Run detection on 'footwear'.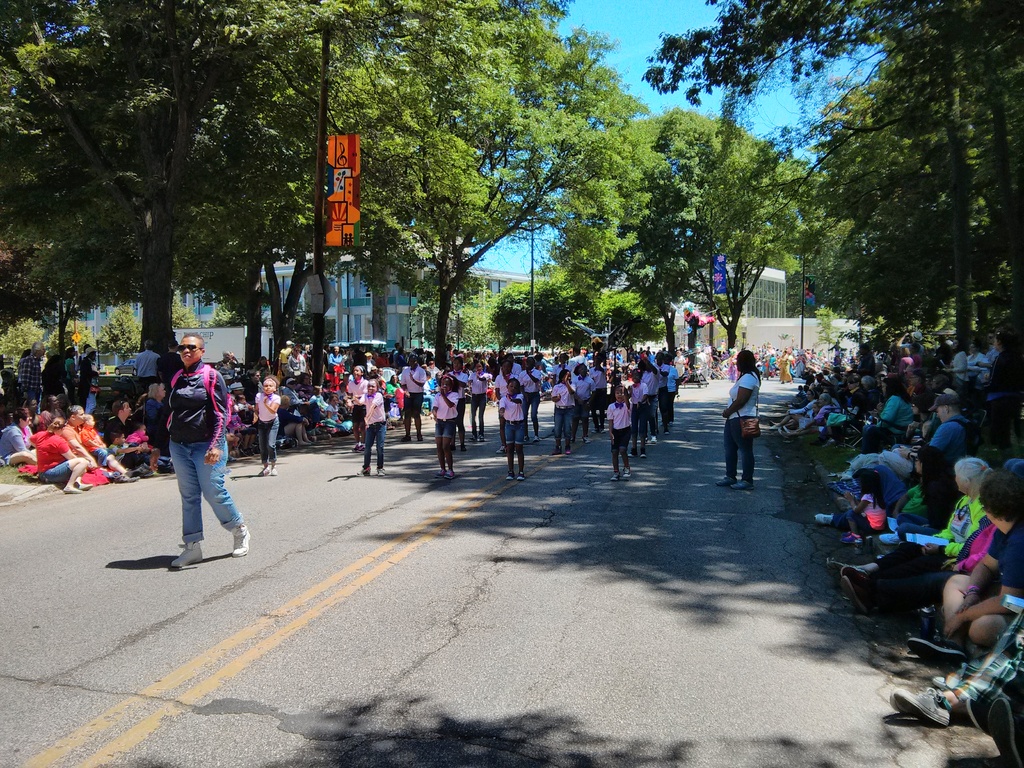
Result: (731, 475, 748, 488).
